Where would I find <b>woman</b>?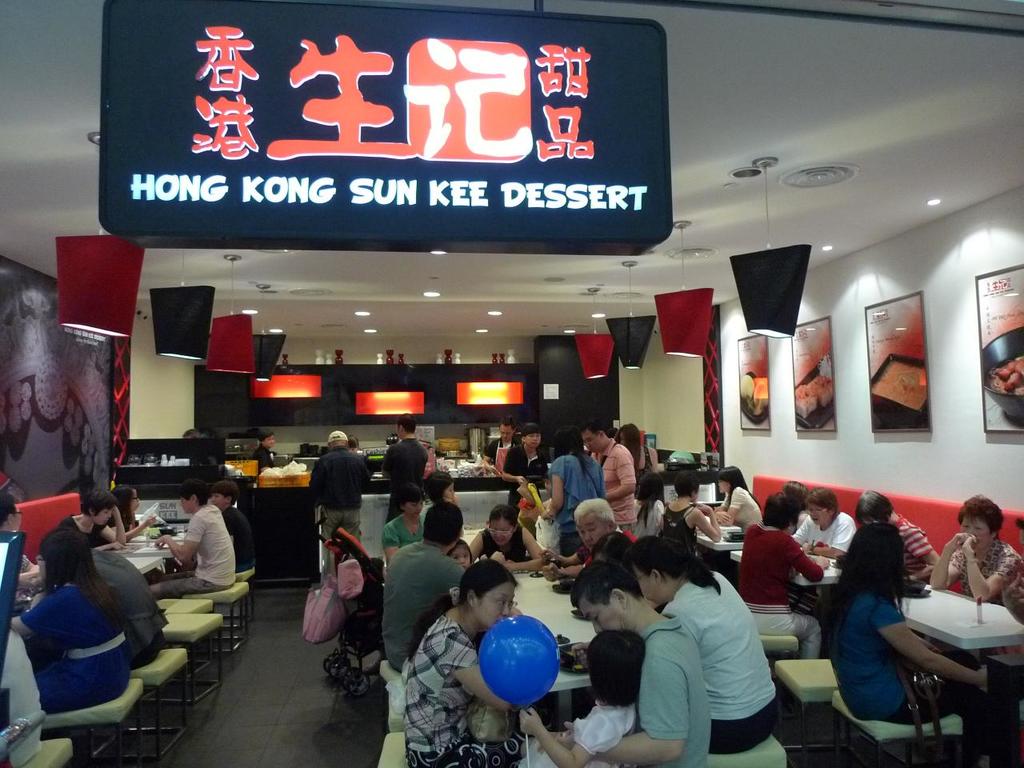
At 926:501:1023:767.
